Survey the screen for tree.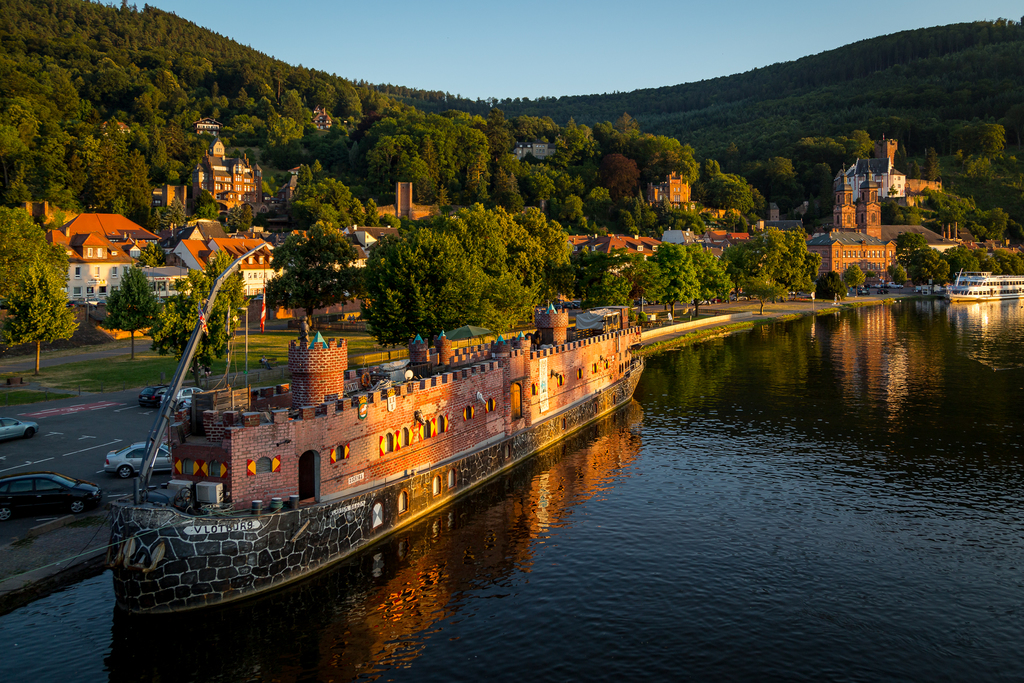
Survey found: [x1=276, y1=173, x2=370, y2=229].
